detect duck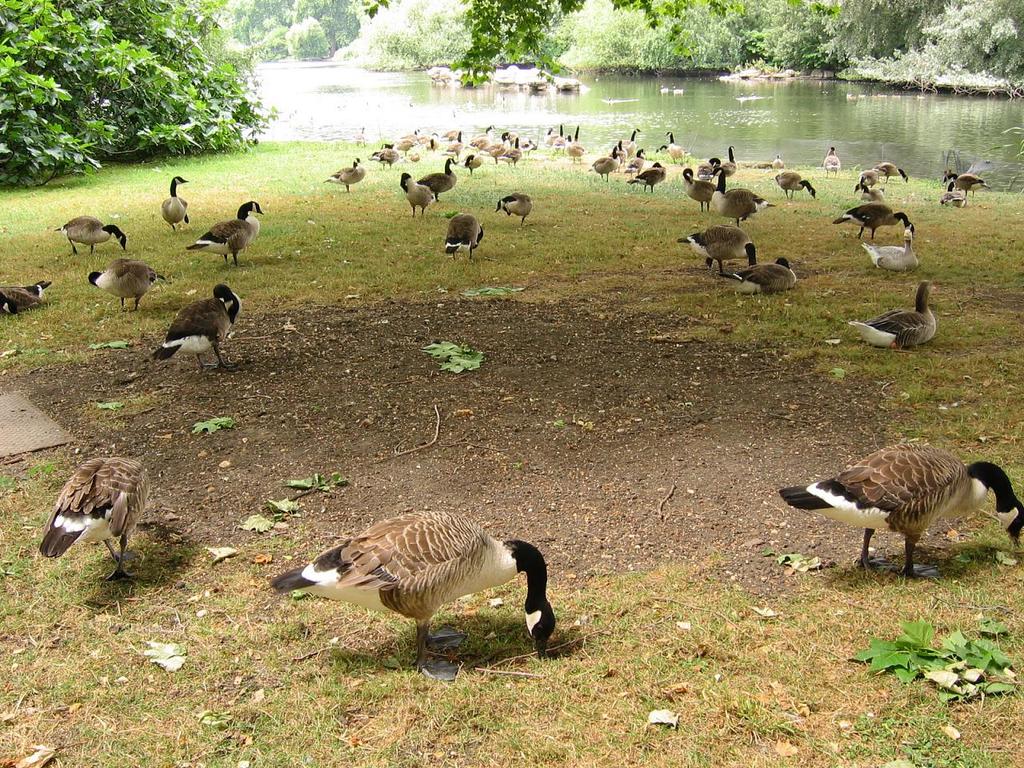
0, 278, 47, 315
